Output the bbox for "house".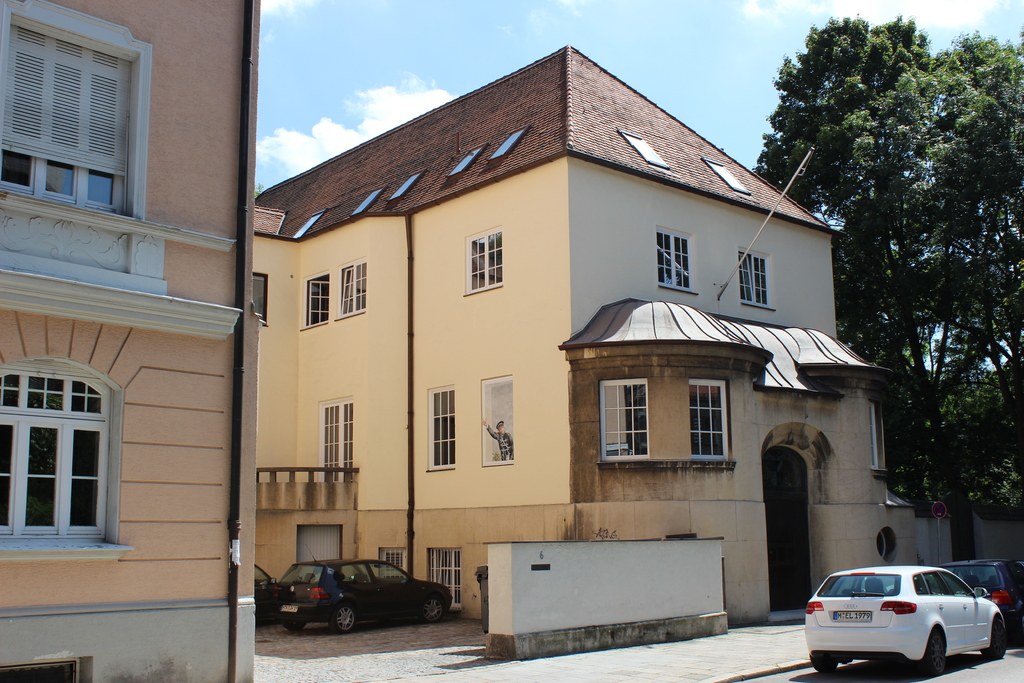
0:0:260:682.
